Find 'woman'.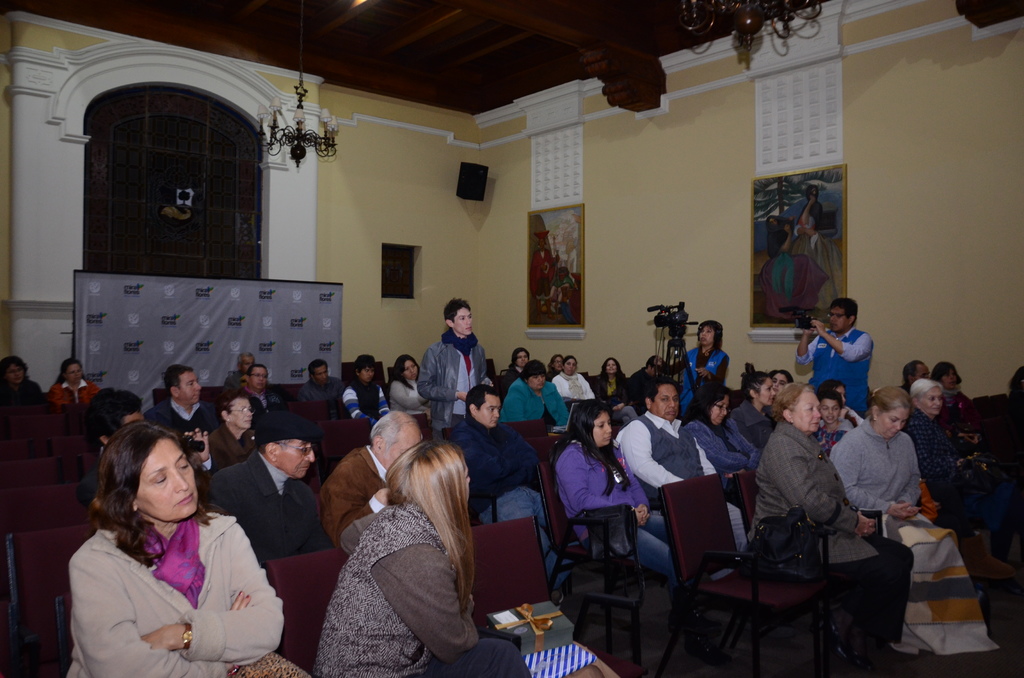
detection(207, 390, 256, 472).
